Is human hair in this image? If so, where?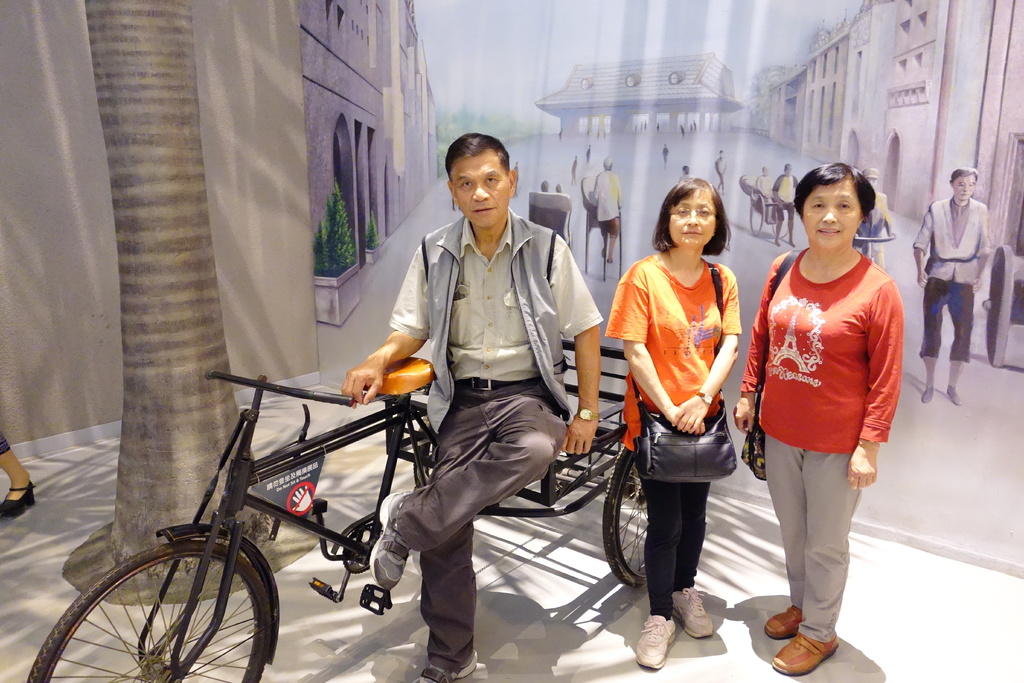
Yes, at <region>795, 161, 874, 223</region>.
